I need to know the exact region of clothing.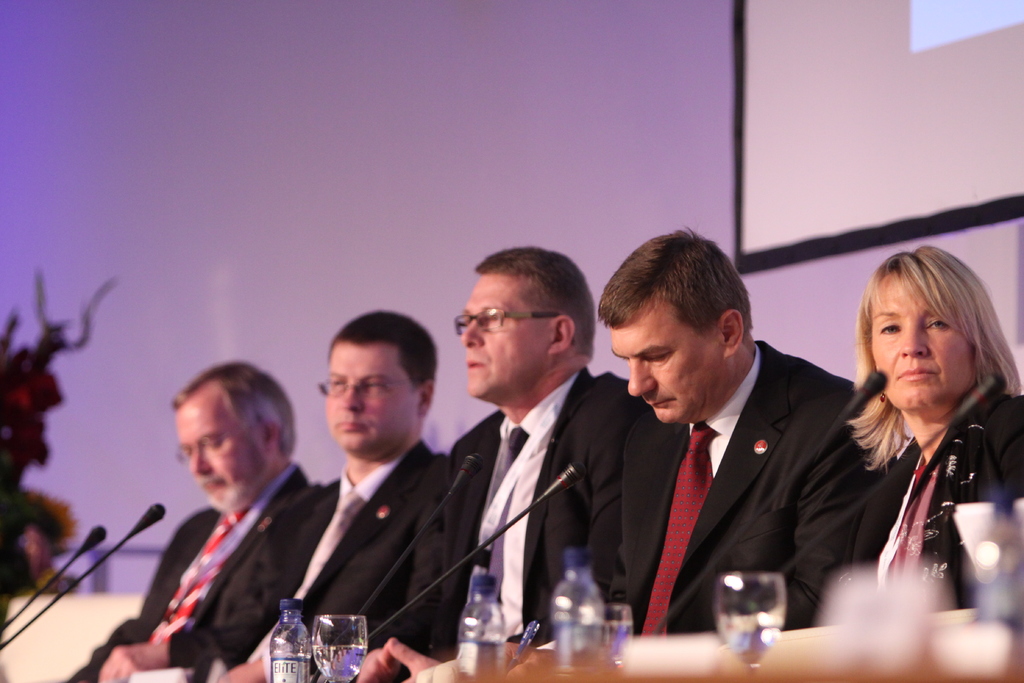
Region: {"x1": 750, "y1": 385, "x2": 1023, "y2": 623}.
